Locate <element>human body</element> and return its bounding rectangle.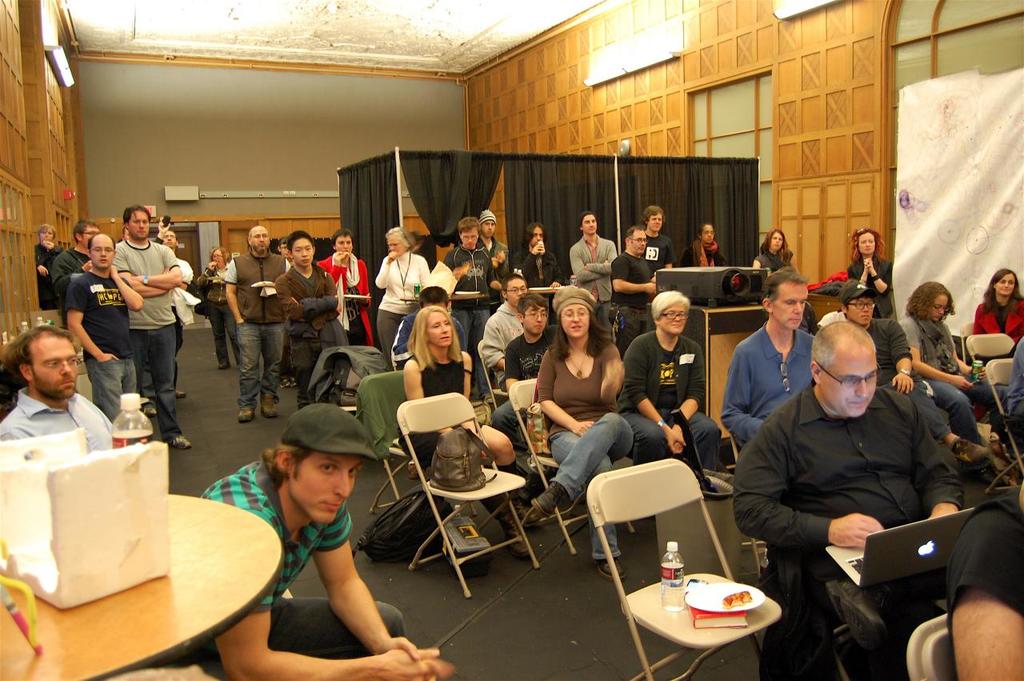
[620,337,726,467].
